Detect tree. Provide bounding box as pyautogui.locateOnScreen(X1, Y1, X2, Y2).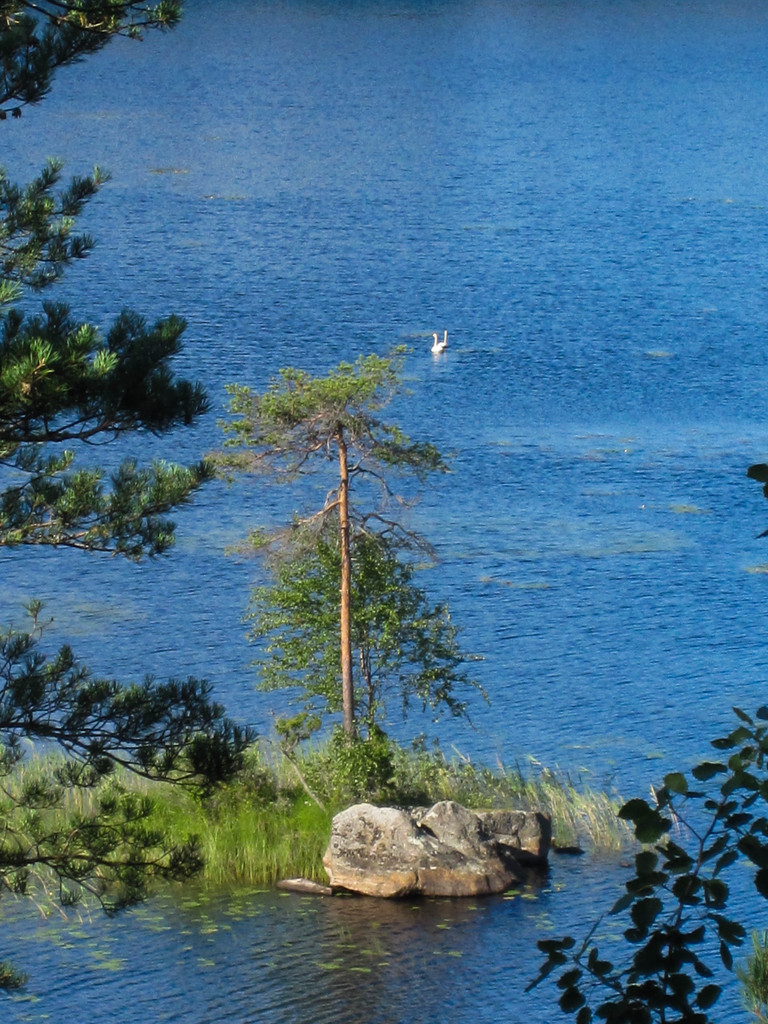
pyautogui.locateOnScreen(528, 705, 767, 1023).
